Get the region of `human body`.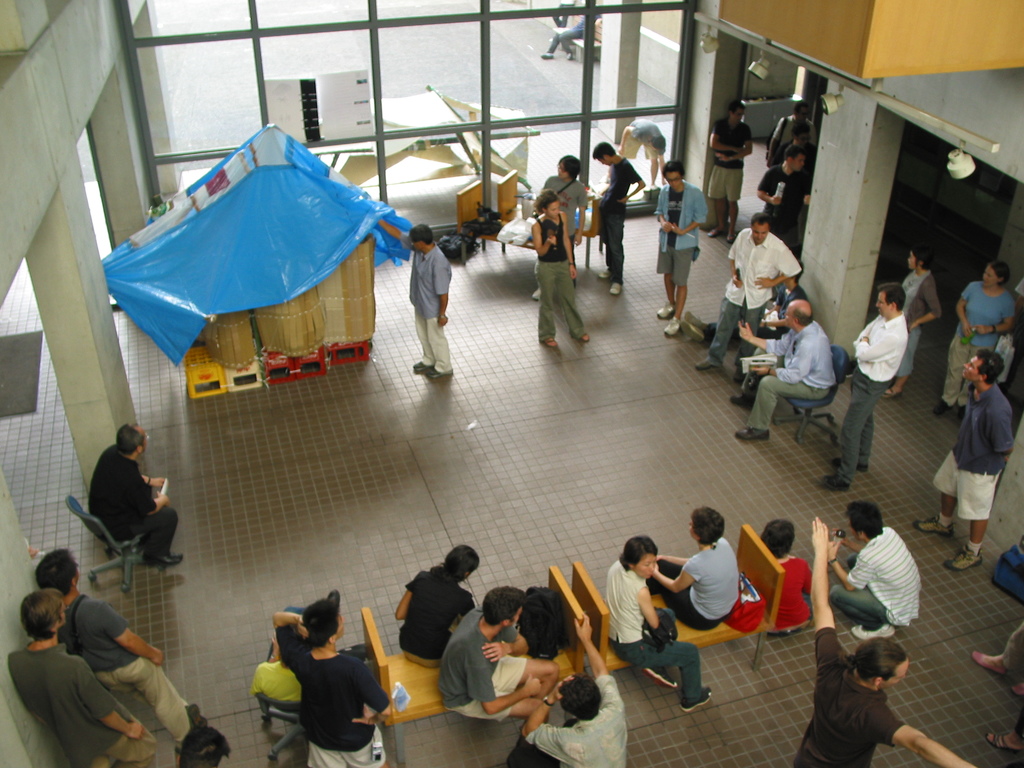
pyautogui.locateOnScreen(376, 218, 451, 380).
